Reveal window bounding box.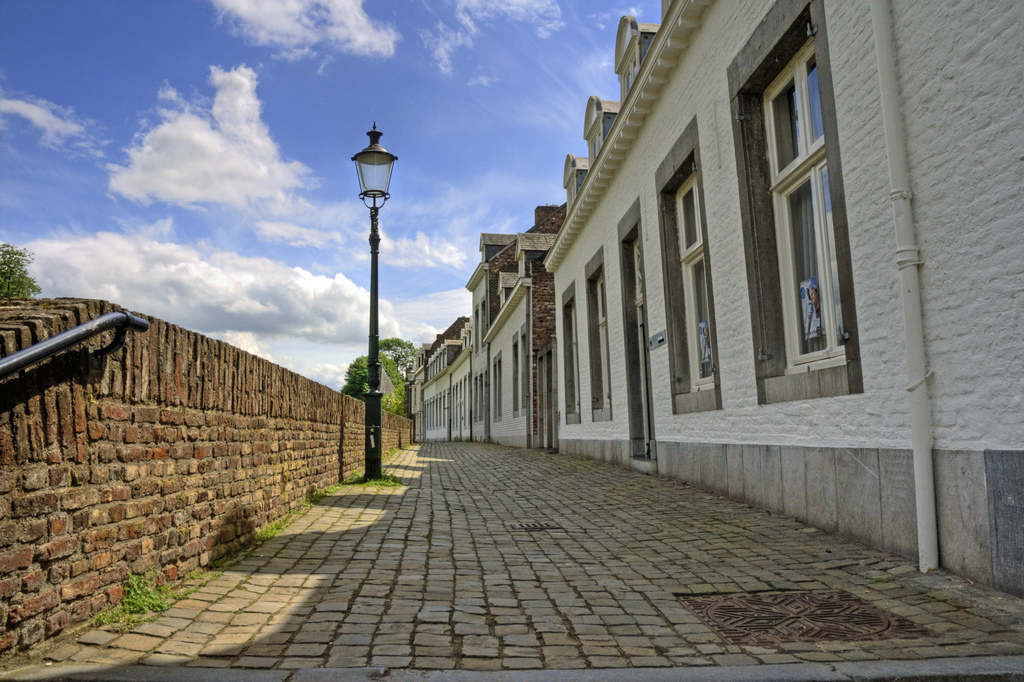
Revealed: box=[762, 14, 856, 393].
